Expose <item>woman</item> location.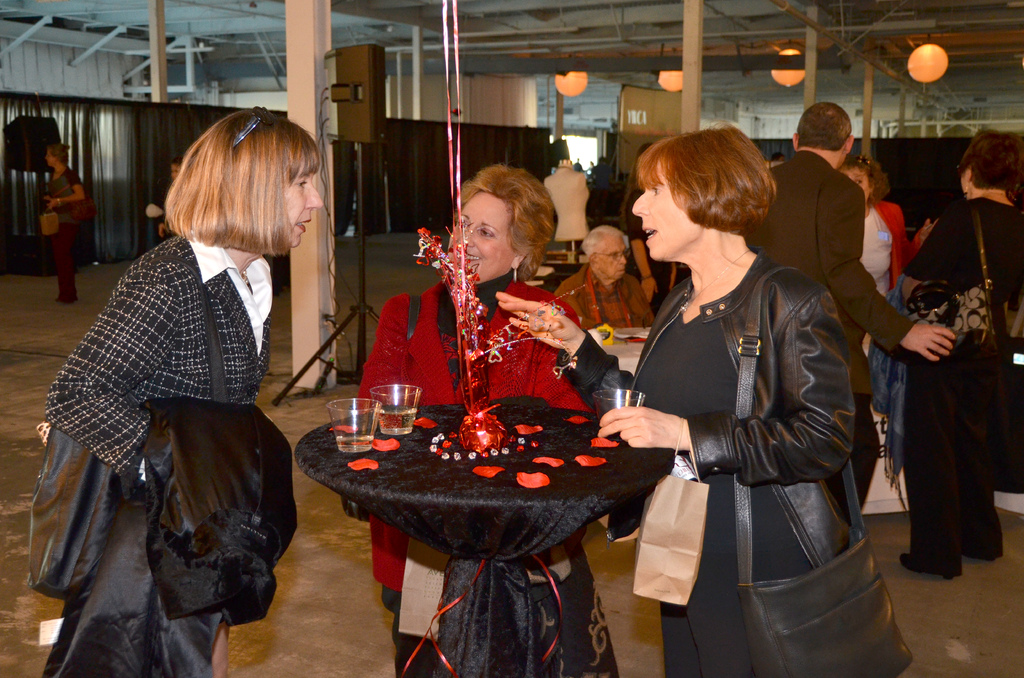
Exposed at {"left": 893, "top": 129, "right": 1023, "bottom": 576}.
